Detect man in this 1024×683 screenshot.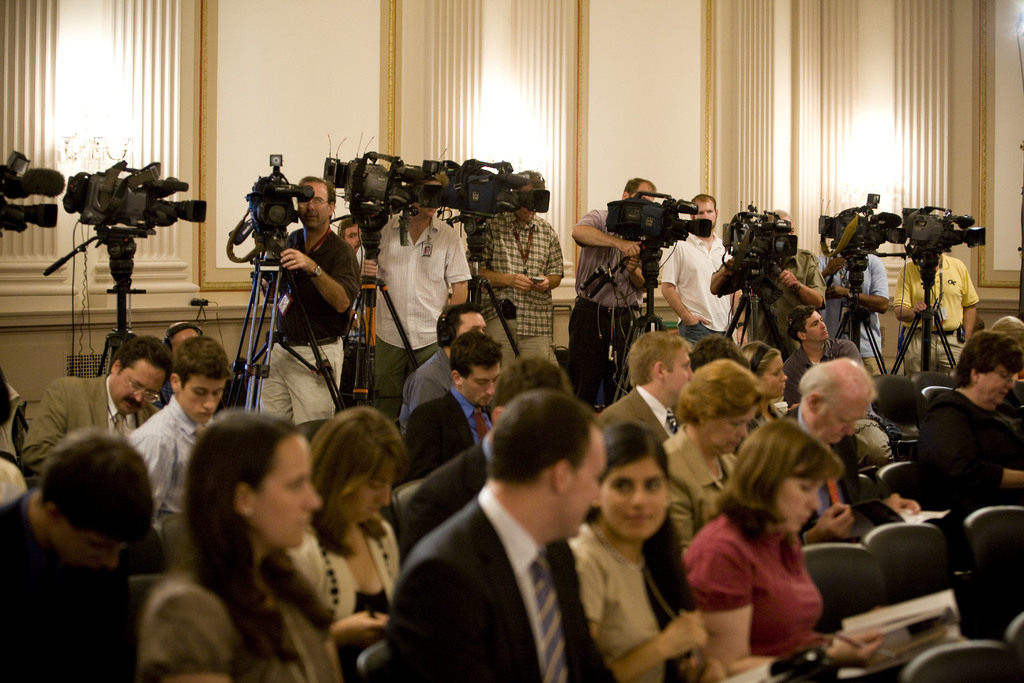
Detection: bbox(335, 218, 374, 414).
